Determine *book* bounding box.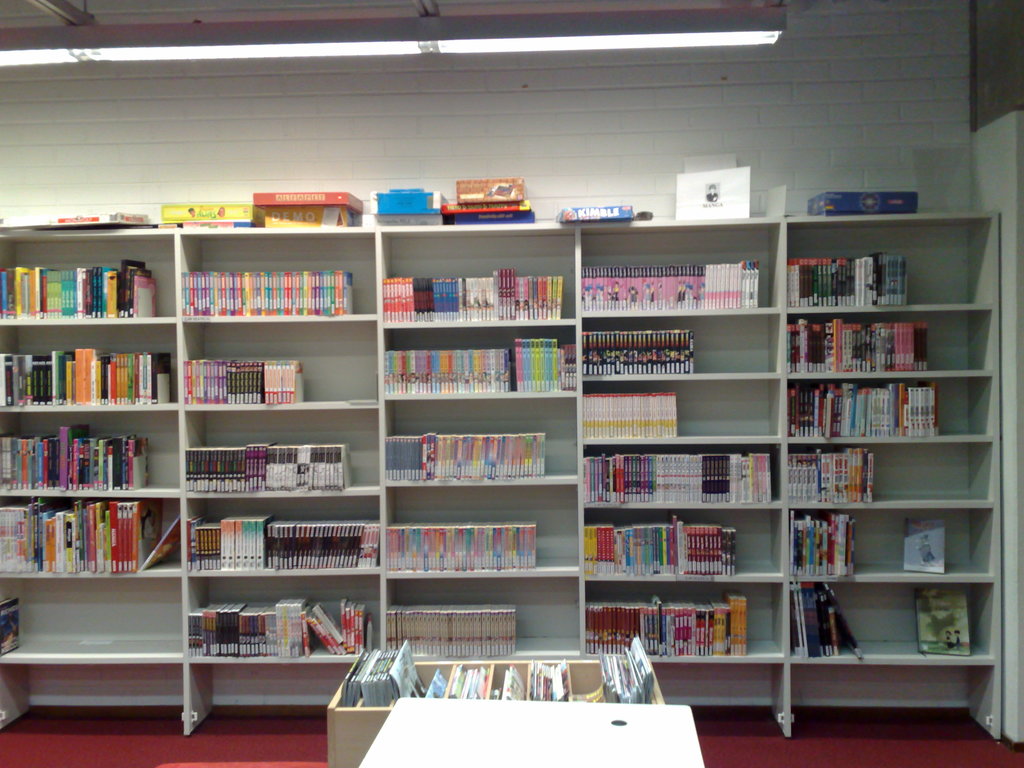
Determined: bbox=[902, 520, 948, 574].
